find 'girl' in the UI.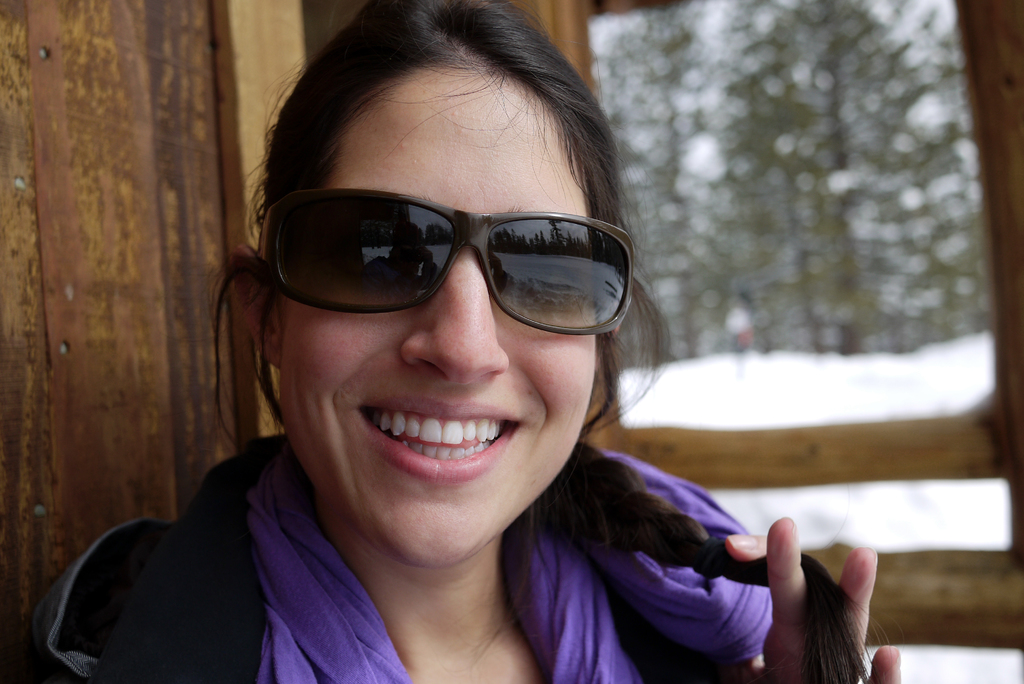
UI element at bbox=[29, 0, 902, 683].
